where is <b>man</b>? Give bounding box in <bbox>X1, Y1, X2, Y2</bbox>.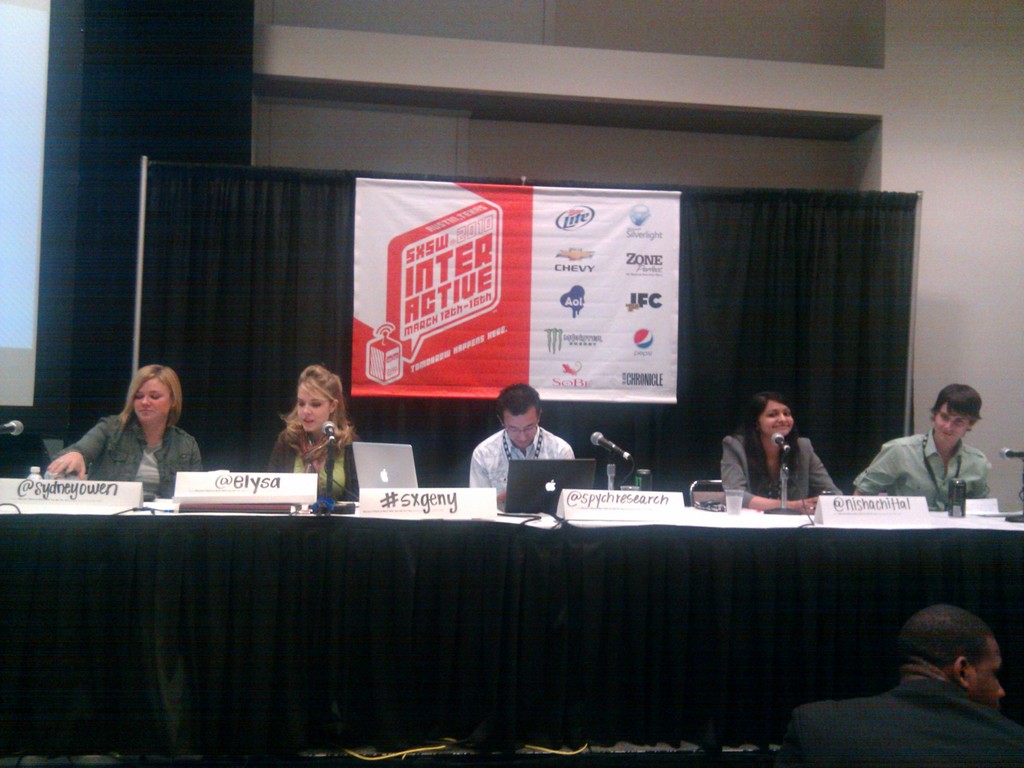
<bbox>467, 385, 582, 508</bbox>.
